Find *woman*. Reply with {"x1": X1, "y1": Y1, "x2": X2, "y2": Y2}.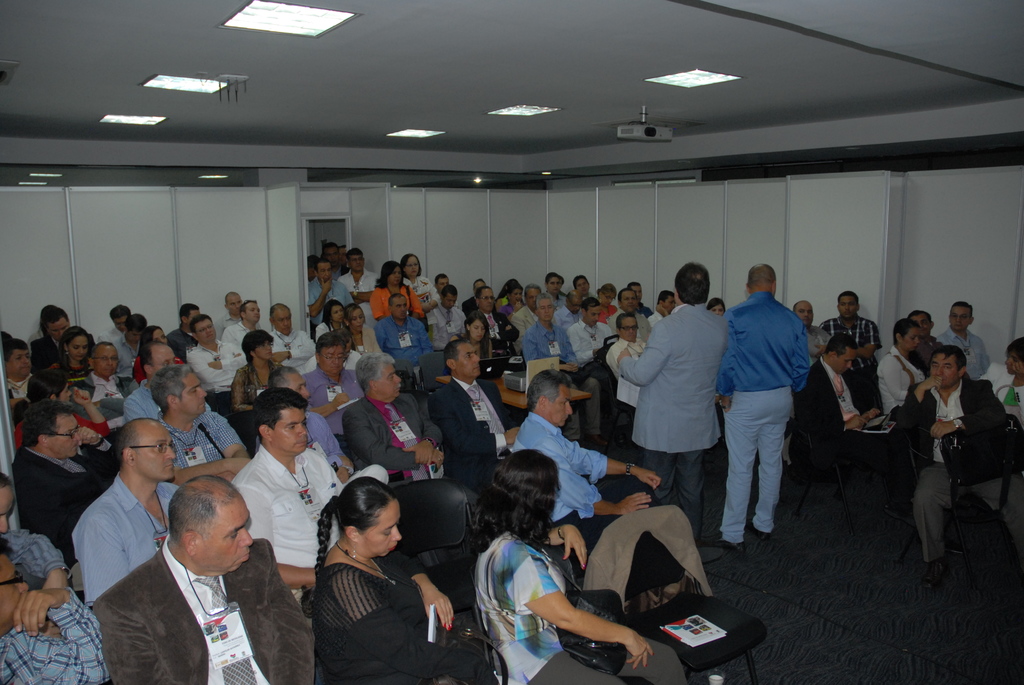
{"x1": 314, "y1": 471, "x2": 502, "y2": 684}.
